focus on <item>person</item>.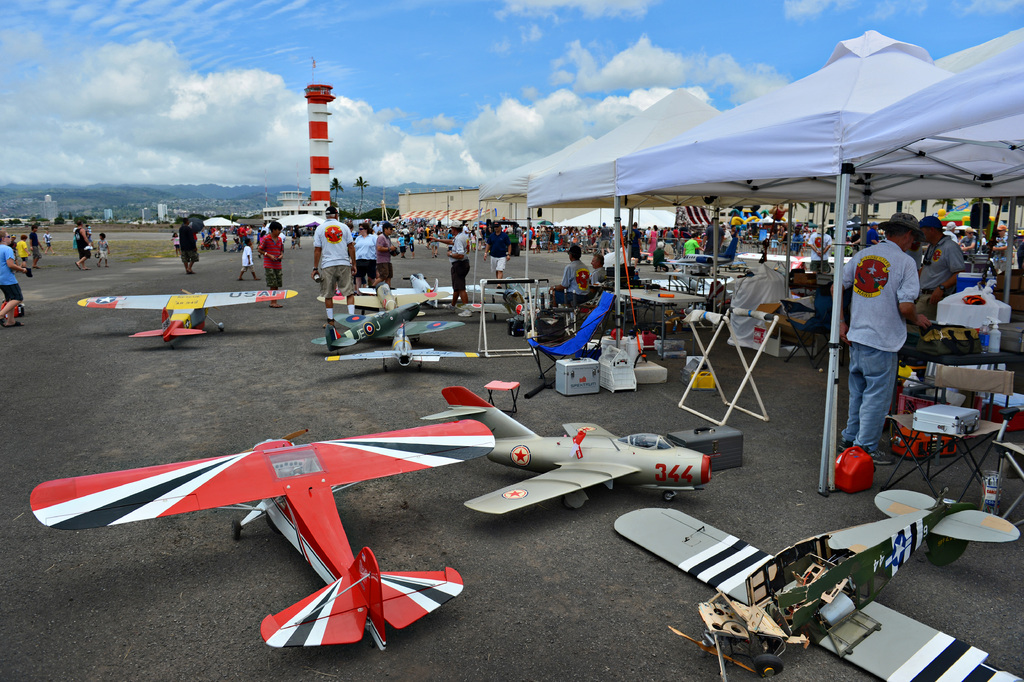
Focused at 681/231/705/259.
